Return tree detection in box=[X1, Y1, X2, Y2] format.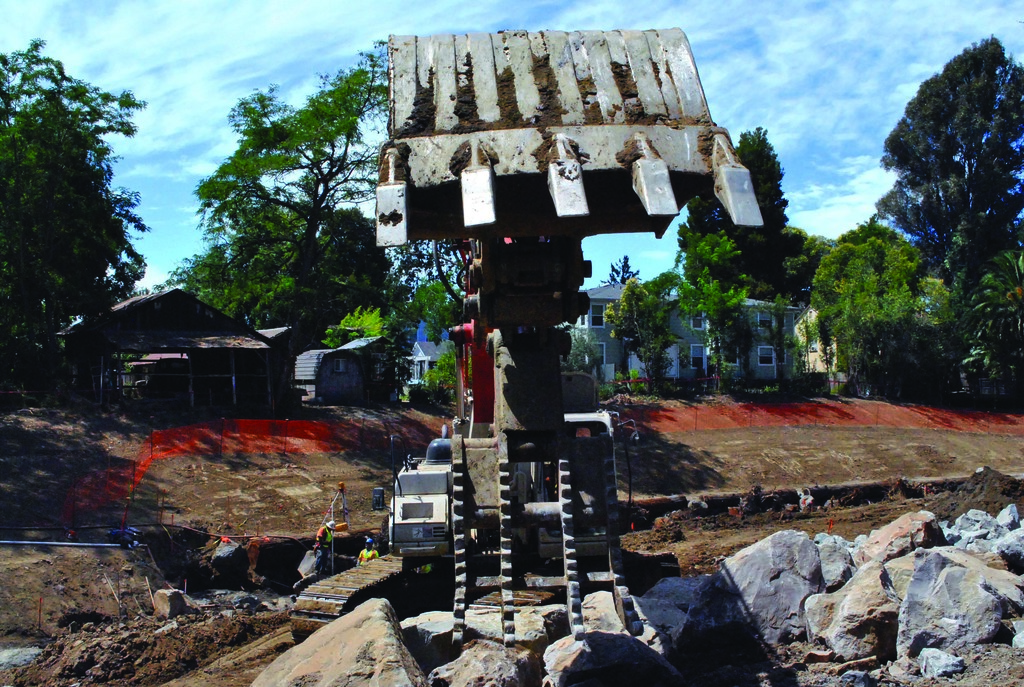
box=[674, 199, 750, 409].
